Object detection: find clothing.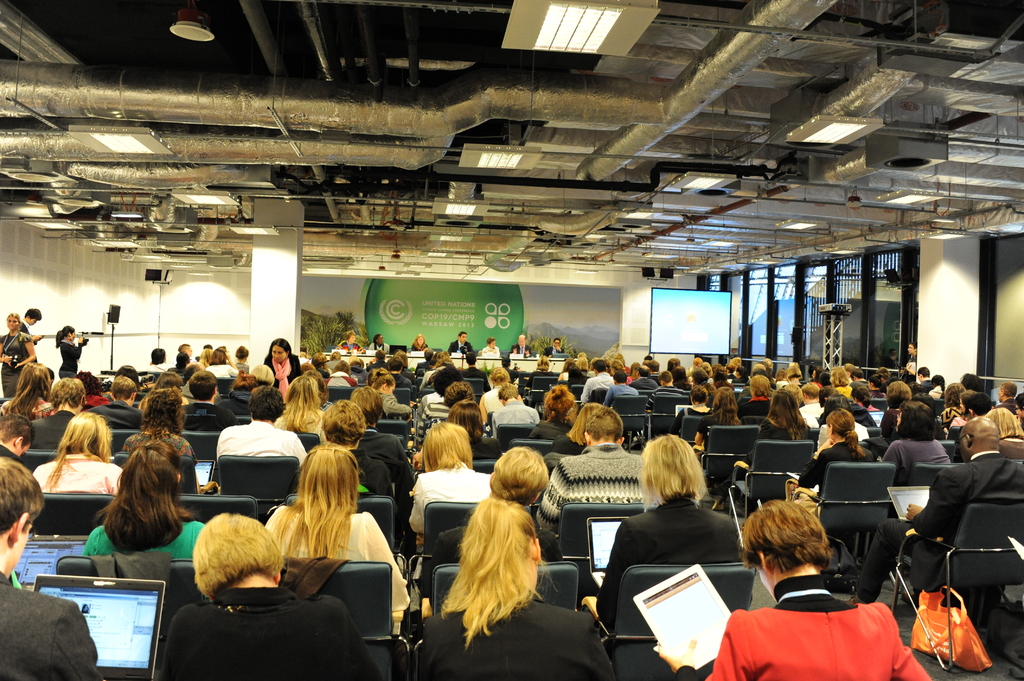
box=[849, 451, 1023, 595].
